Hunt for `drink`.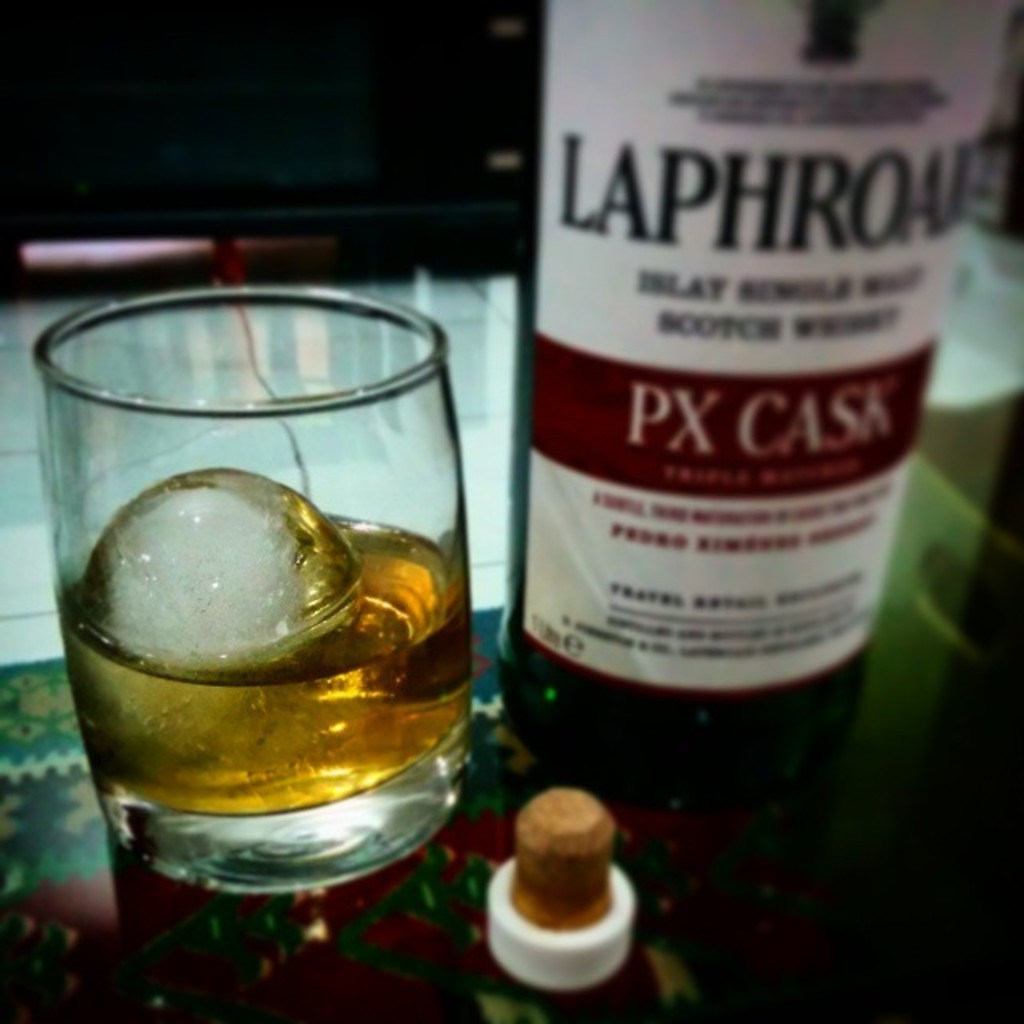
Hunted down at left=72, top=394, right=475, bottom=914.
